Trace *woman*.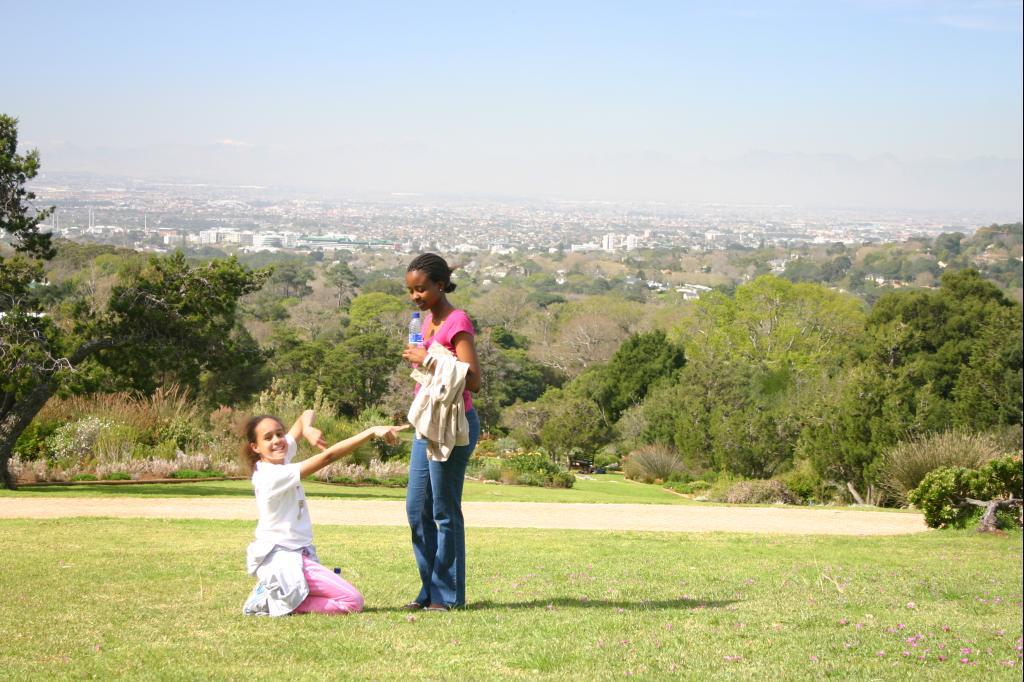
Traced to pyautogui.locateOnScreen(243, 358, 408, 622).
